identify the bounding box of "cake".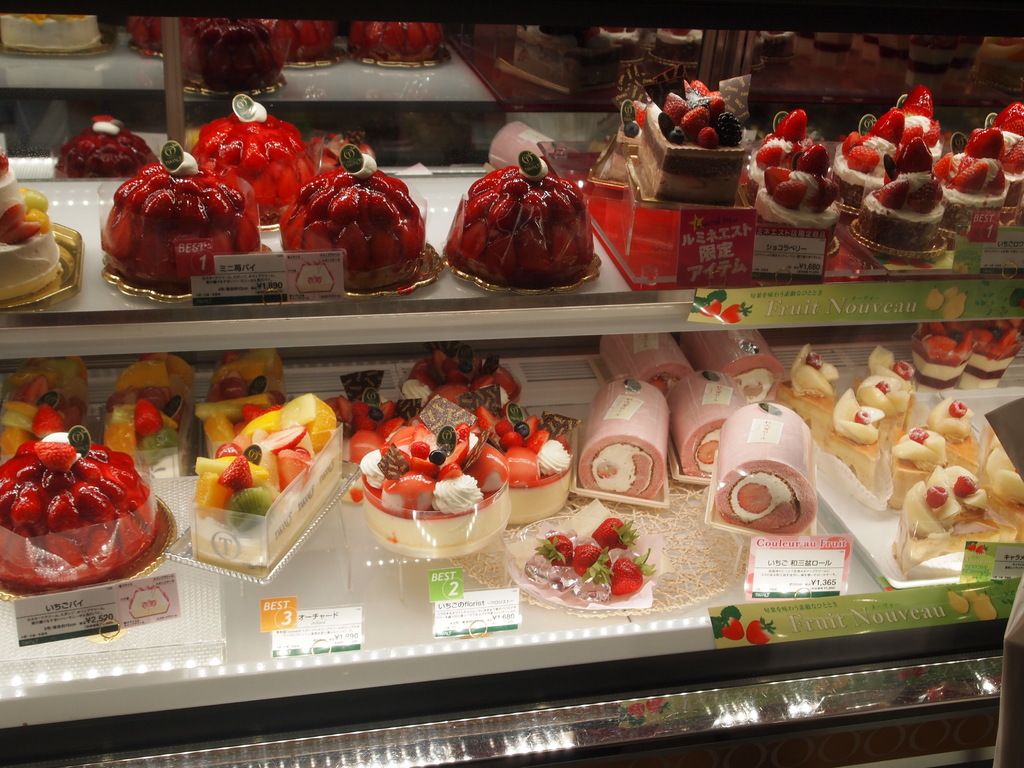
678,328,784,383.
